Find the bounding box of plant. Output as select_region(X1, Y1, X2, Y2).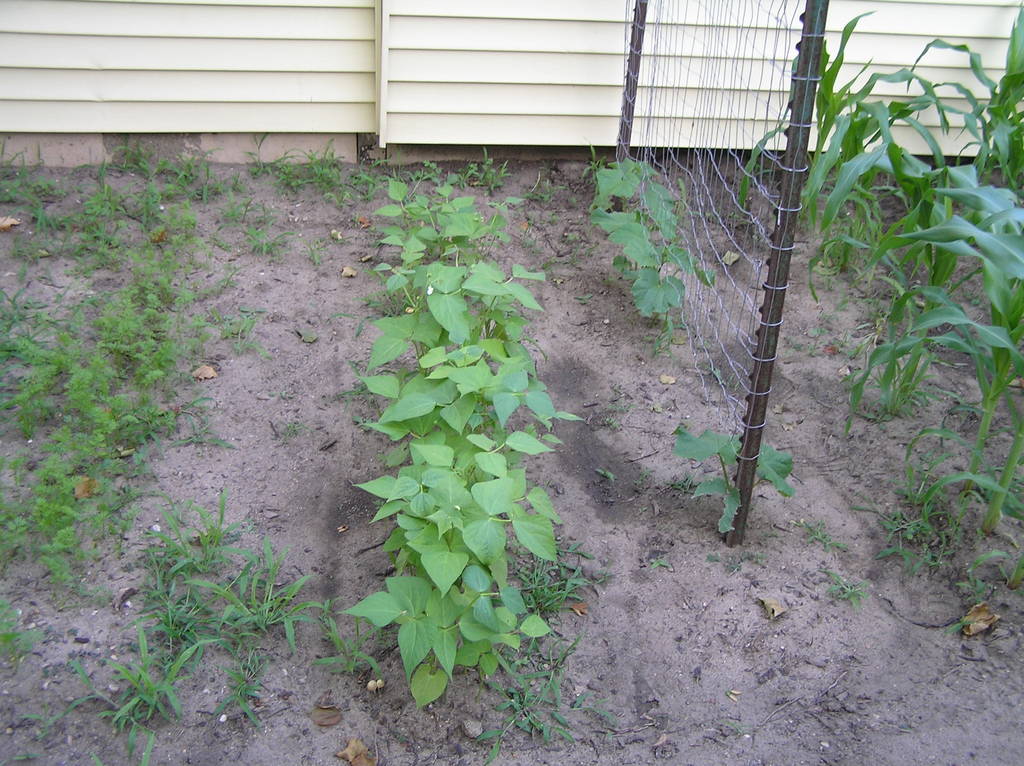
select_region(940, 609, 984, 641).
